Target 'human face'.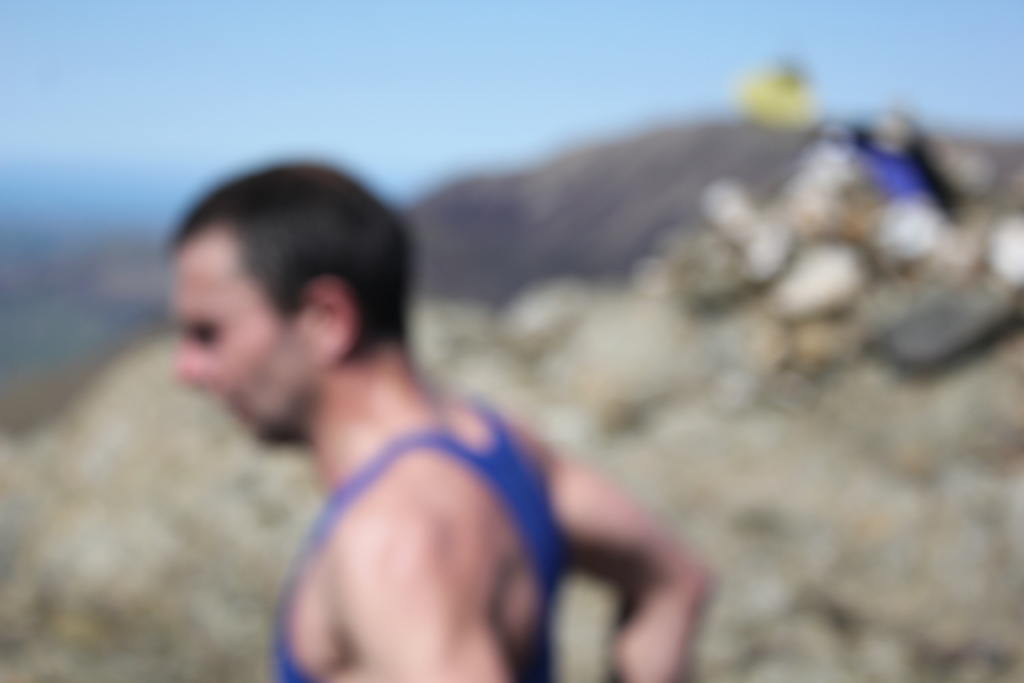
Target region: (left=175, top=231, right=302, bottom=443).
